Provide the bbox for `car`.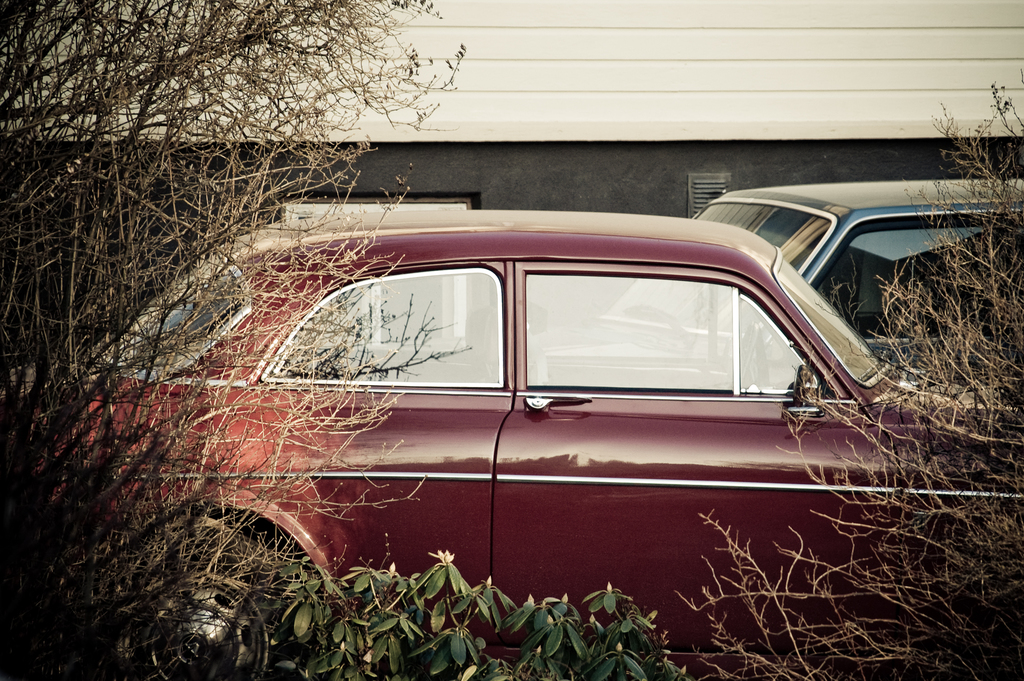
[left=536, top=174, right=1023, bottom=390].
